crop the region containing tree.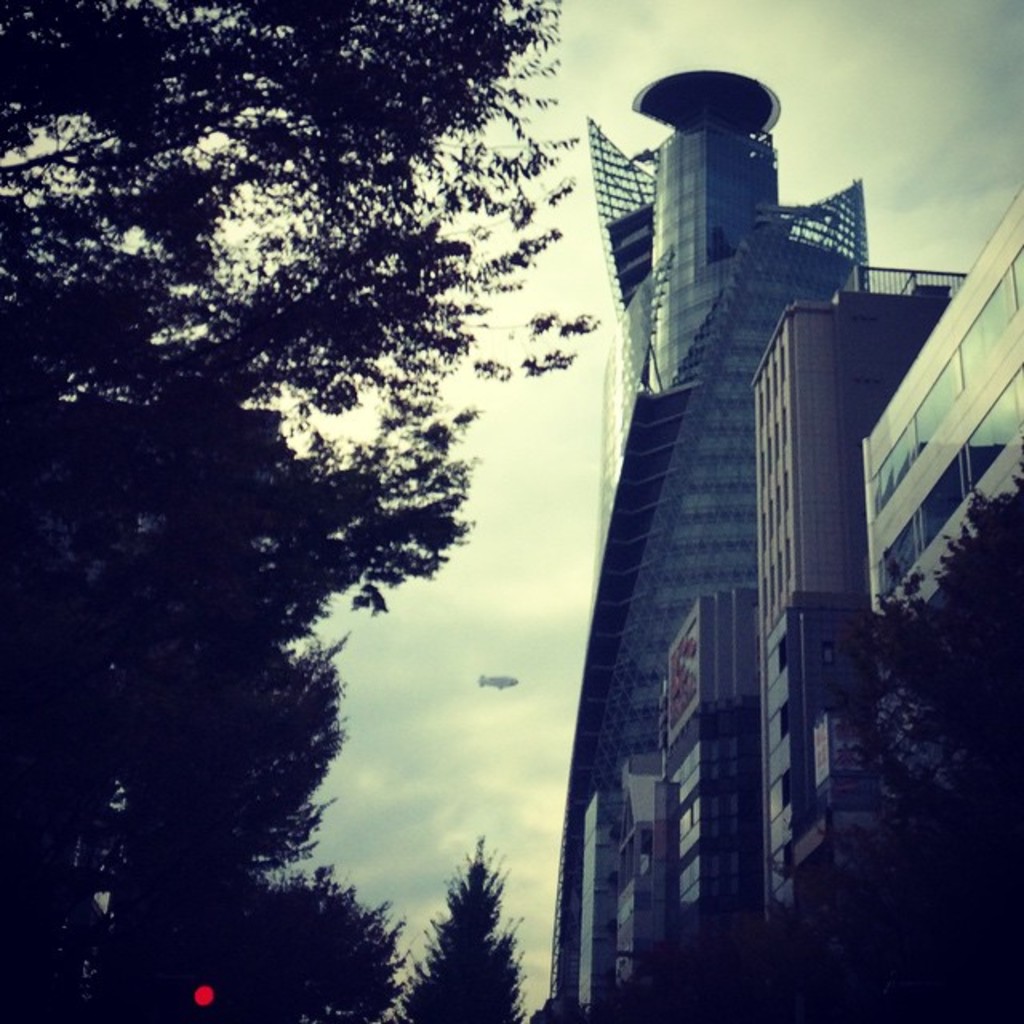
Crop region: [381, 851, 534, 1022].
